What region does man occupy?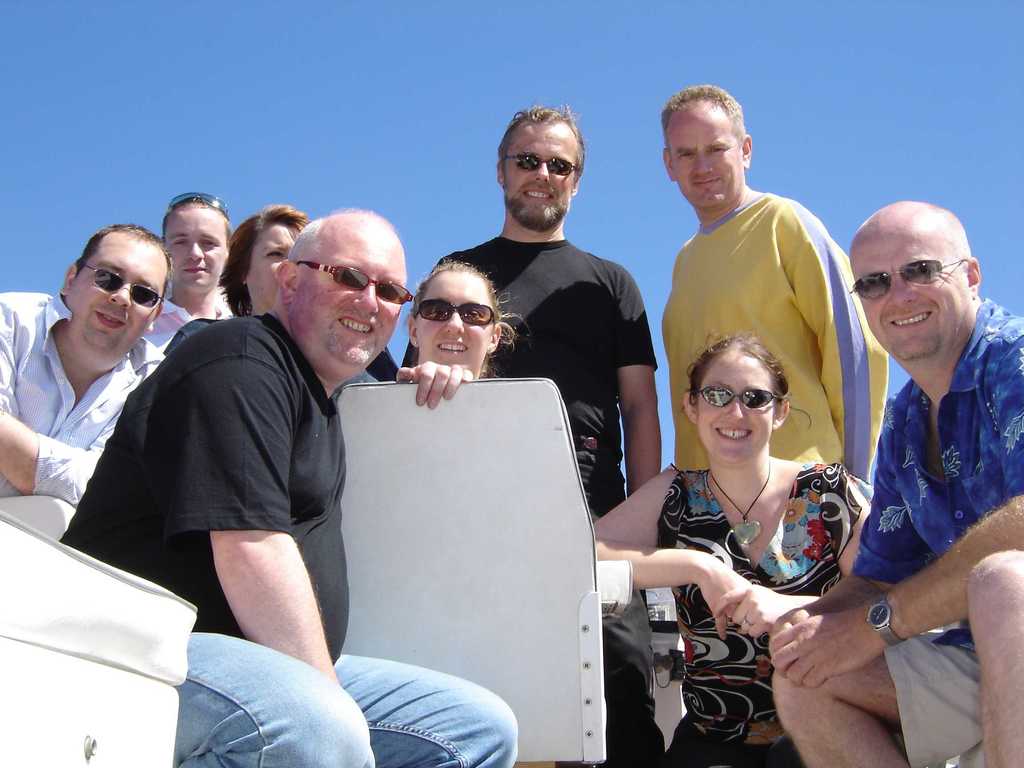
0:224:167:543.
